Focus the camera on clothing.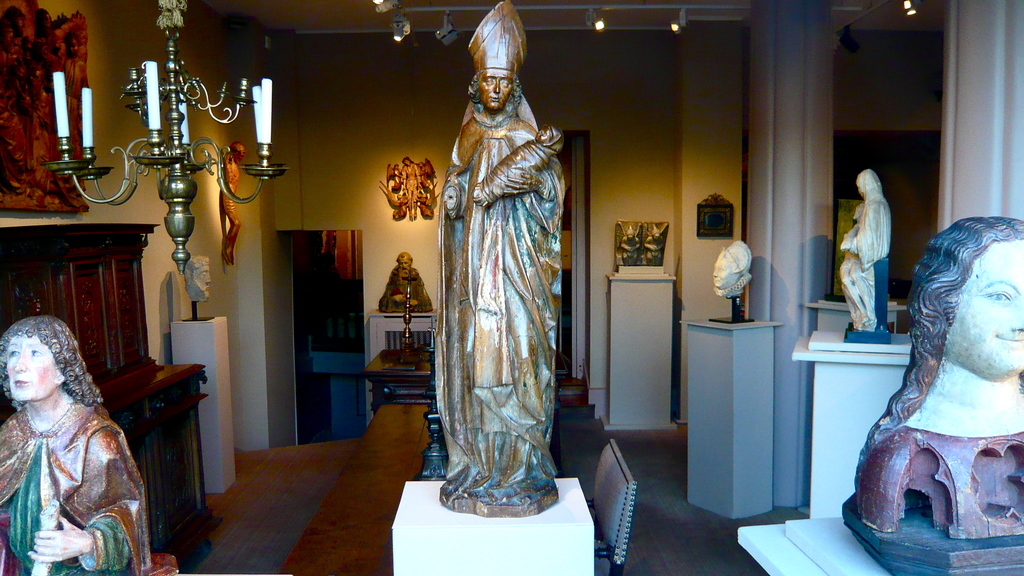
Focus region: select_region(621, 232, 640, 269).
